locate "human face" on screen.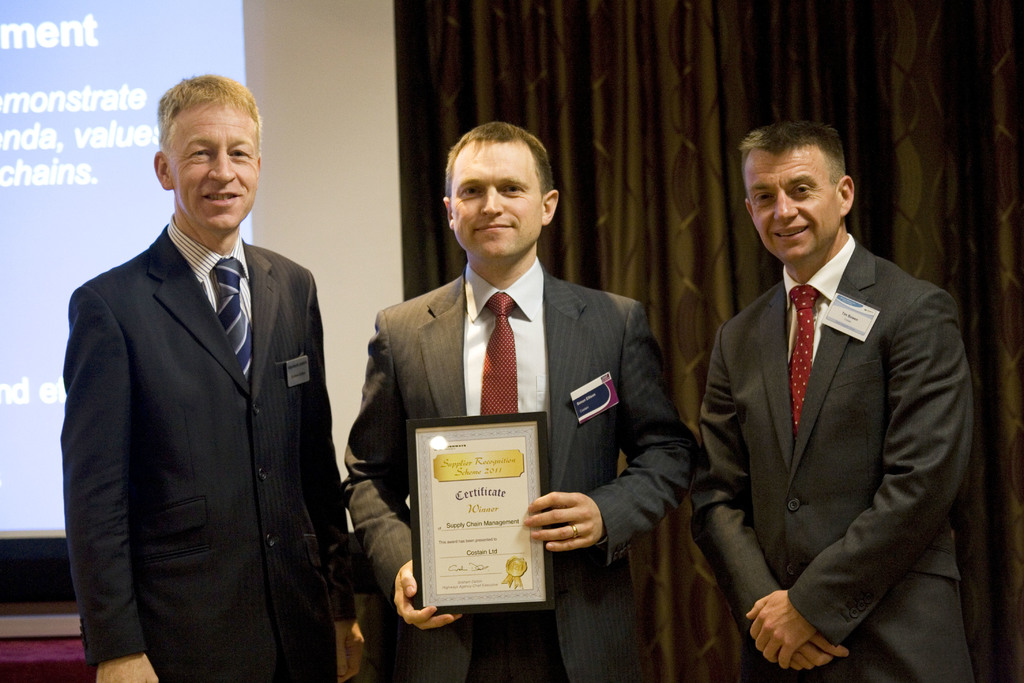
On screen at left=449, top=142, right=542, bottom=258.
